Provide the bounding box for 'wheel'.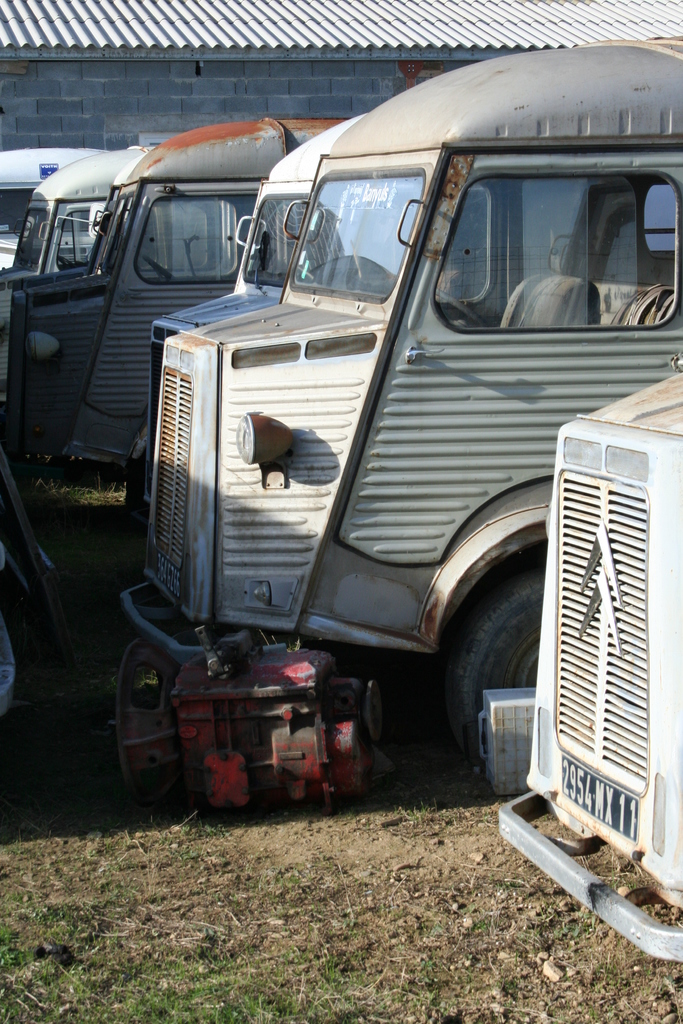
<bbox>444, 559, 541, 755</bbox>.
